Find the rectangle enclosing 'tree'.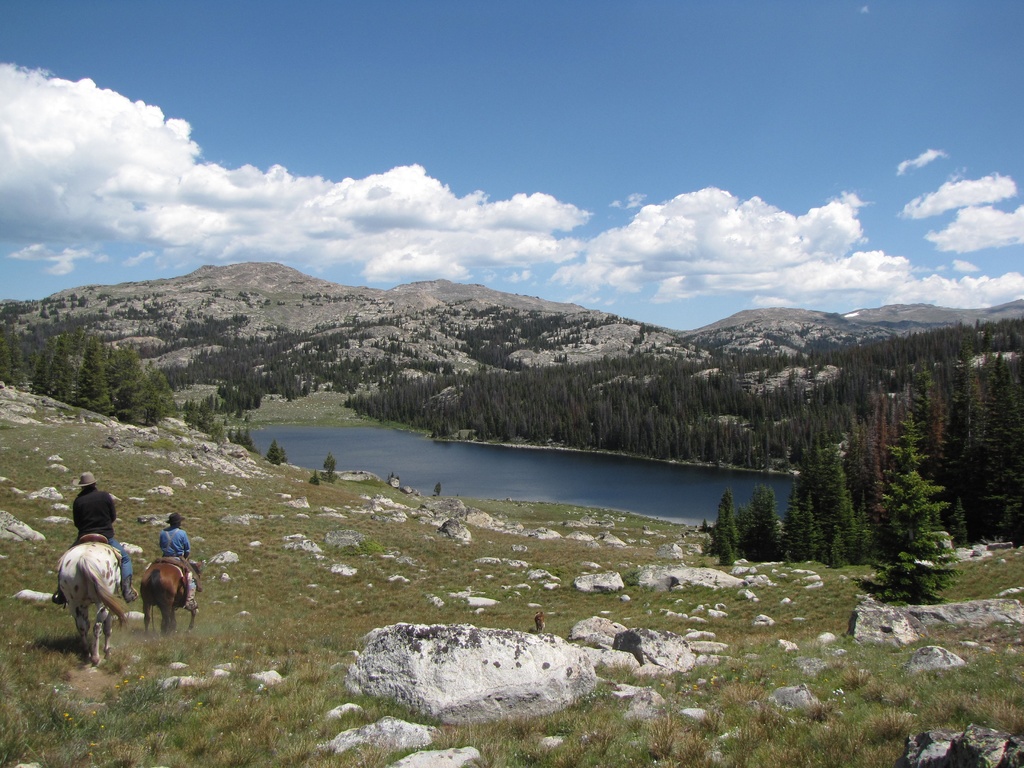
bbox(867, 412, 961, 607).
